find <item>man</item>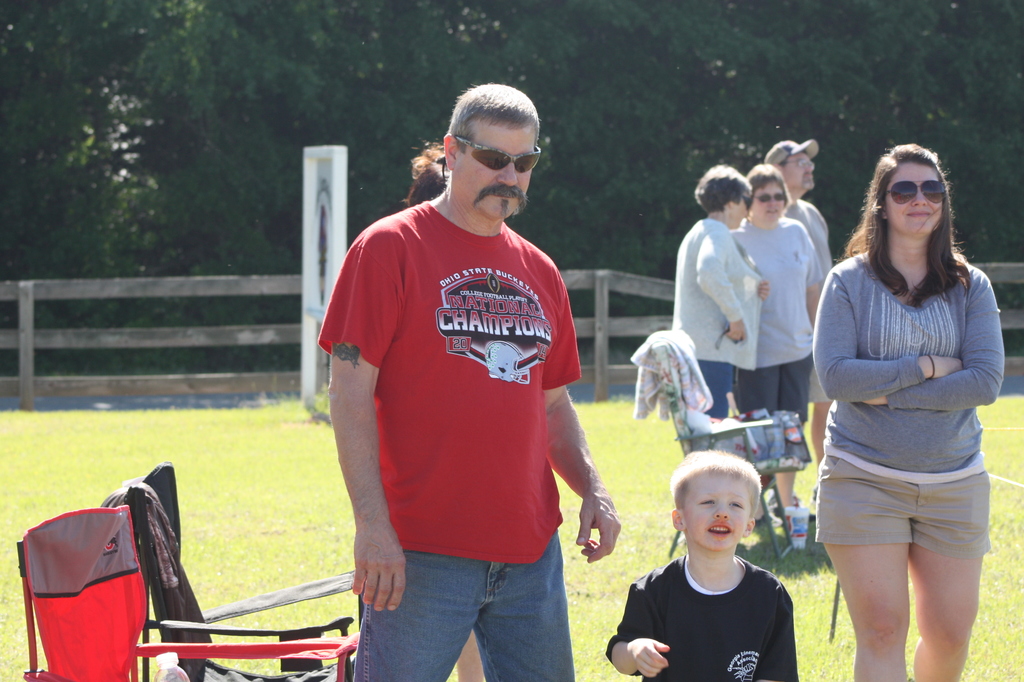
rect(324, 79, 608, 681)
